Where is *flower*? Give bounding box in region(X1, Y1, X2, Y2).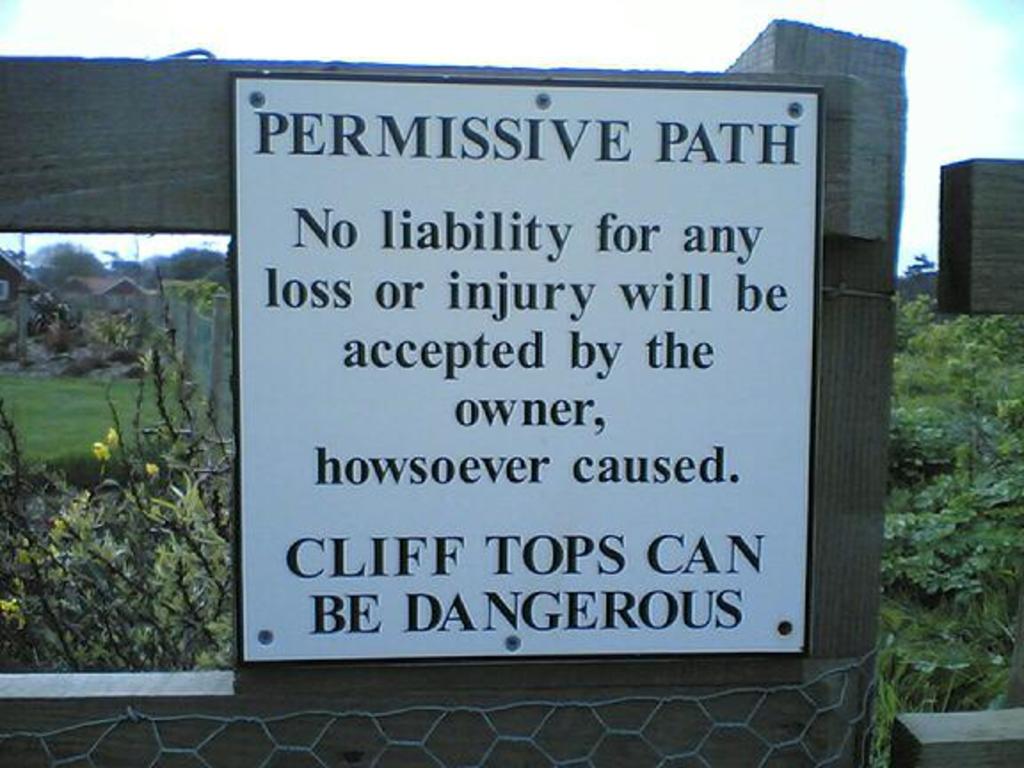
region(2, 590, 21, 628).
